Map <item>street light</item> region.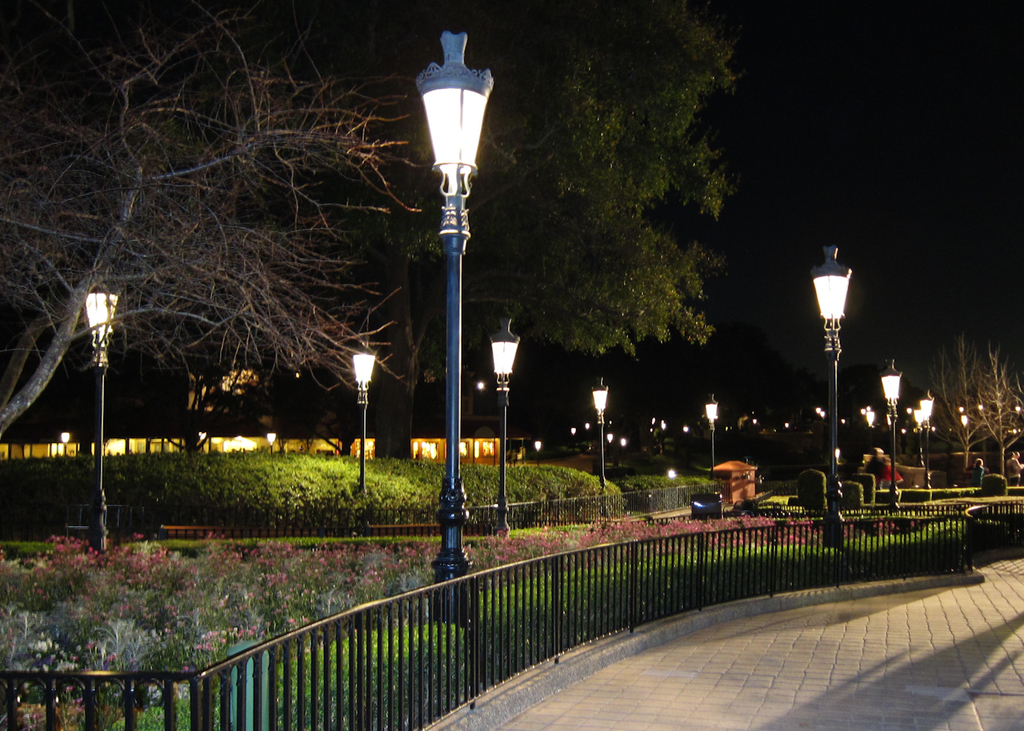
Mapped to locate(699, 394, 724, 508).
